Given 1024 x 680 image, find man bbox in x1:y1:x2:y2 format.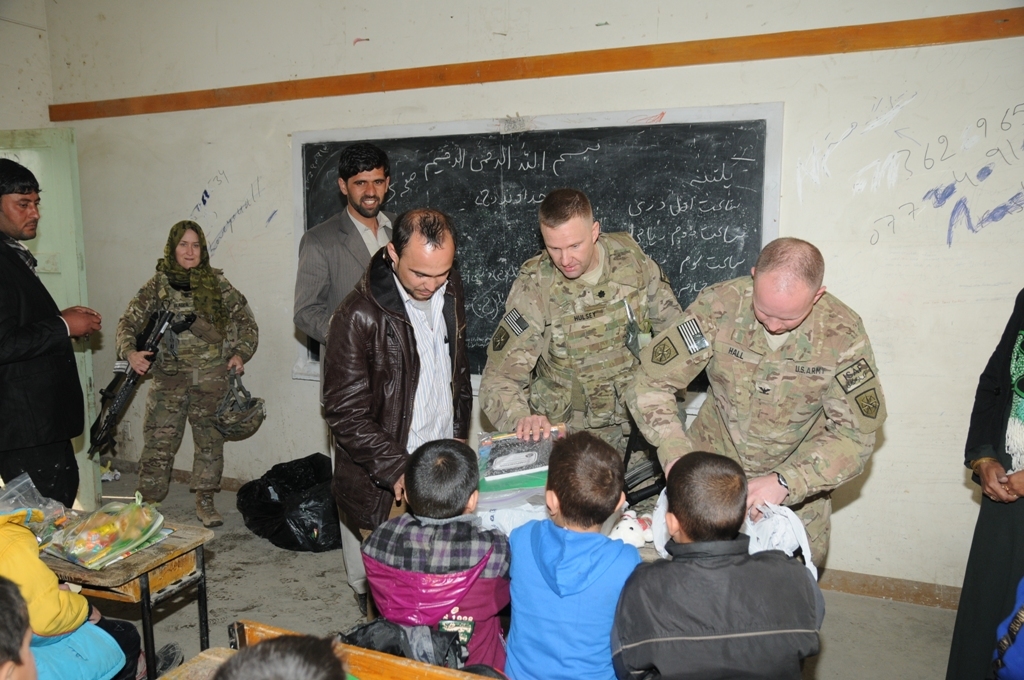
623:228:887:574.
